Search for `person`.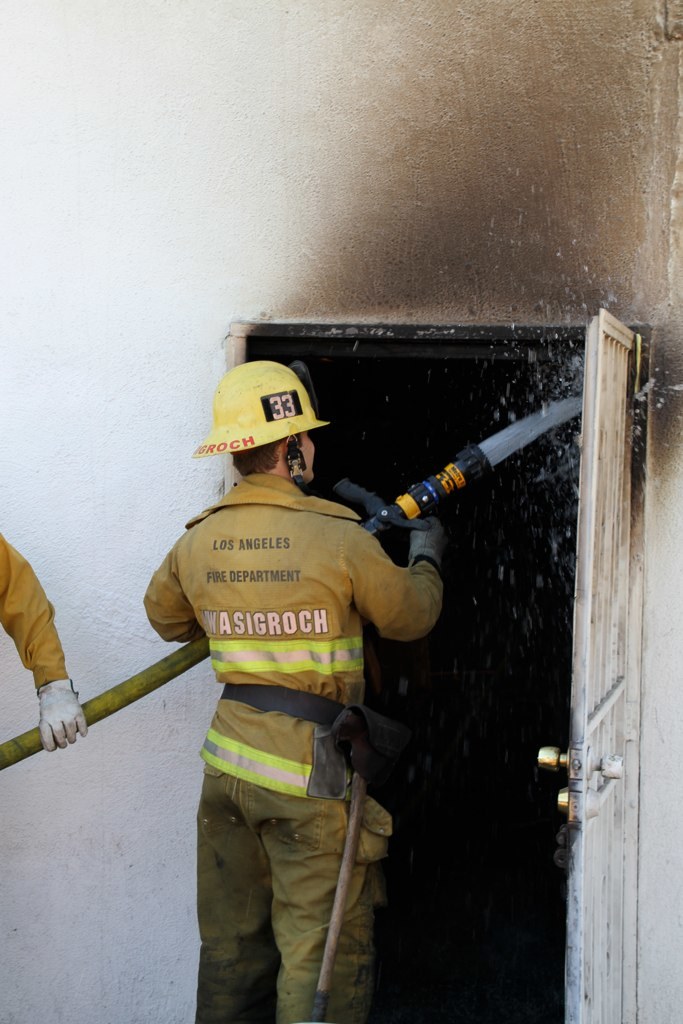
Found at box(0, 530, 88, 757).
